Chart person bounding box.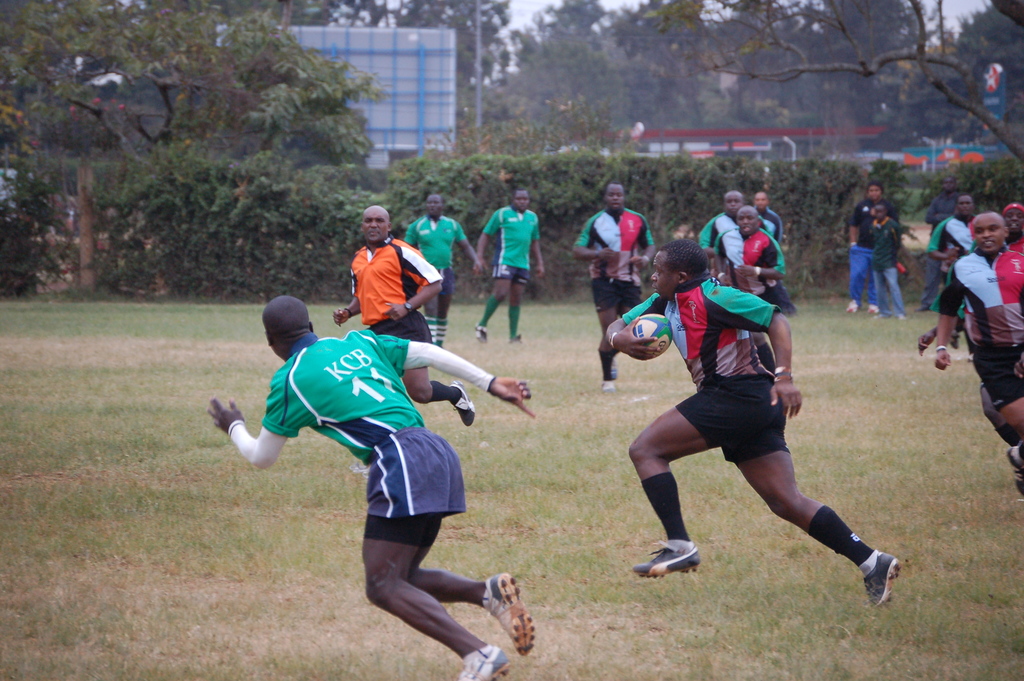
Charted: x1=696 y1=186 x2=746 y2=275.
